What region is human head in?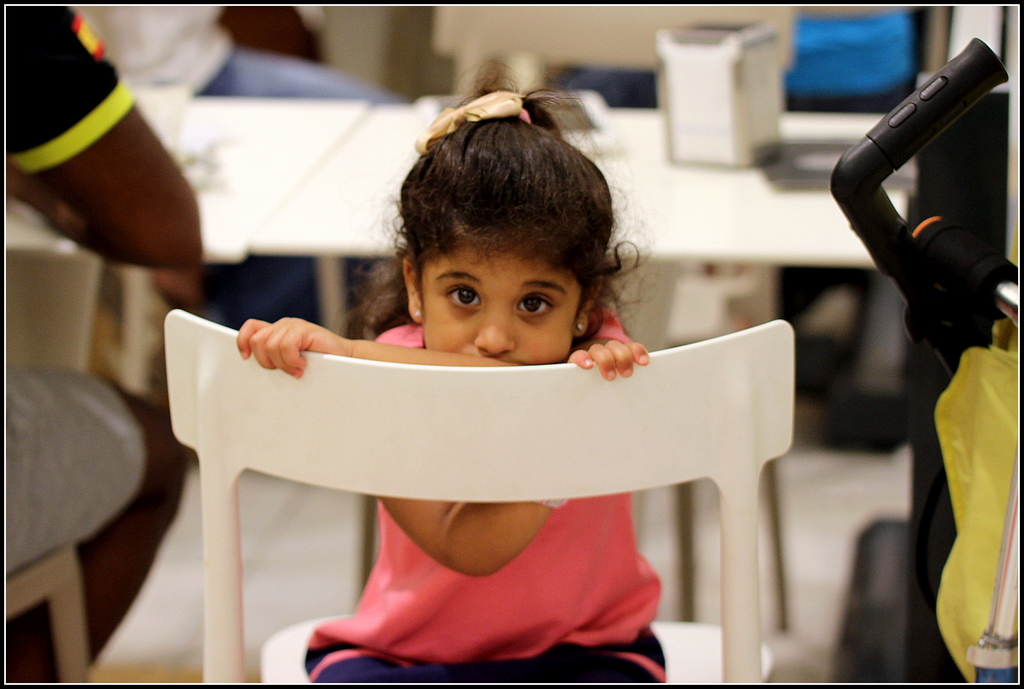
region(360, 88, 632, 374).
